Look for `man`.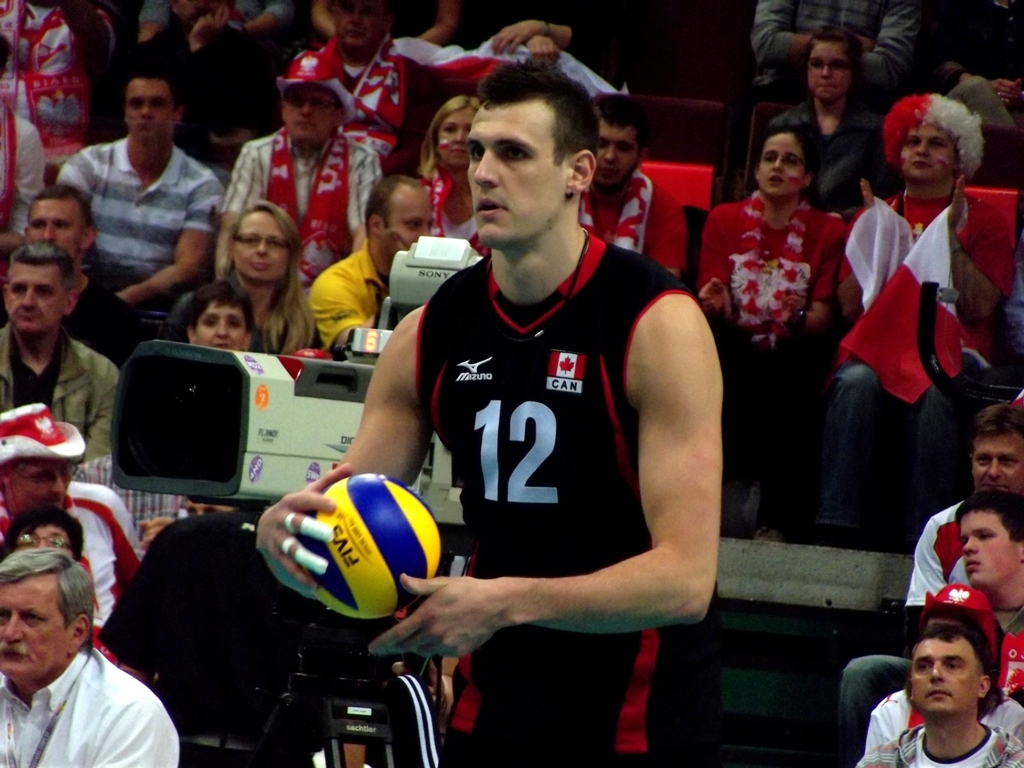
Found: <box>299,174,431,356</box>.
